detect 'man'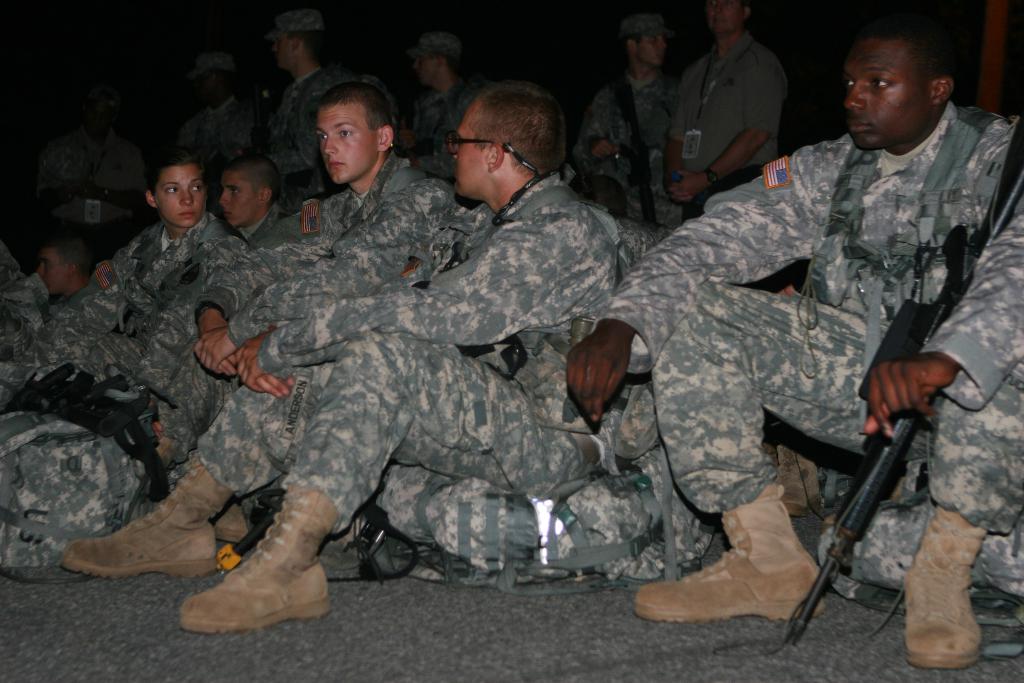
[388,32,483,178]
